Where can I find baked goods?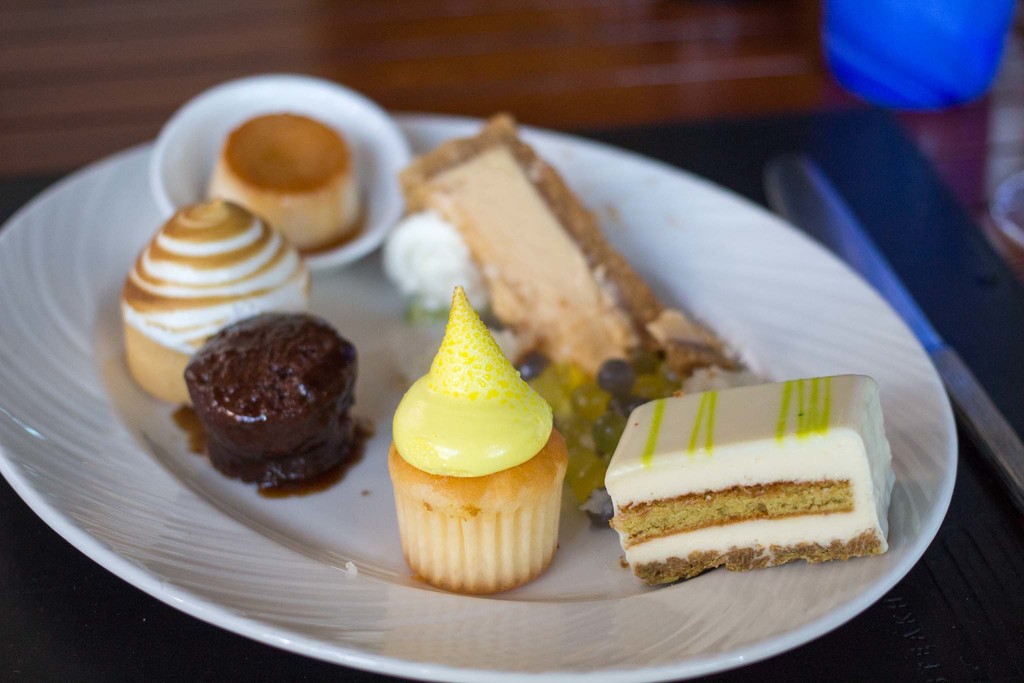
You can find it at (385, 114, 735, 525).
